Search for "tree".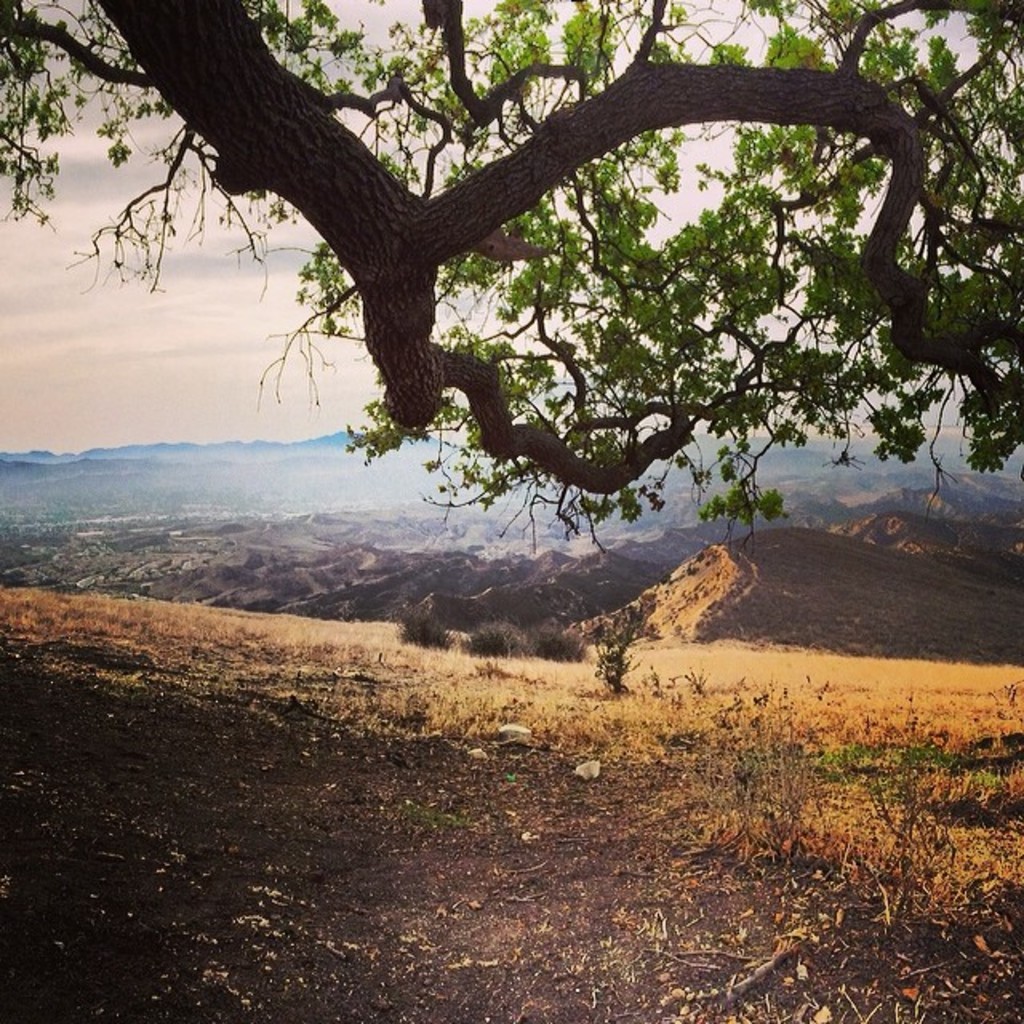
Found at box(0, 0, 1022, 558).
